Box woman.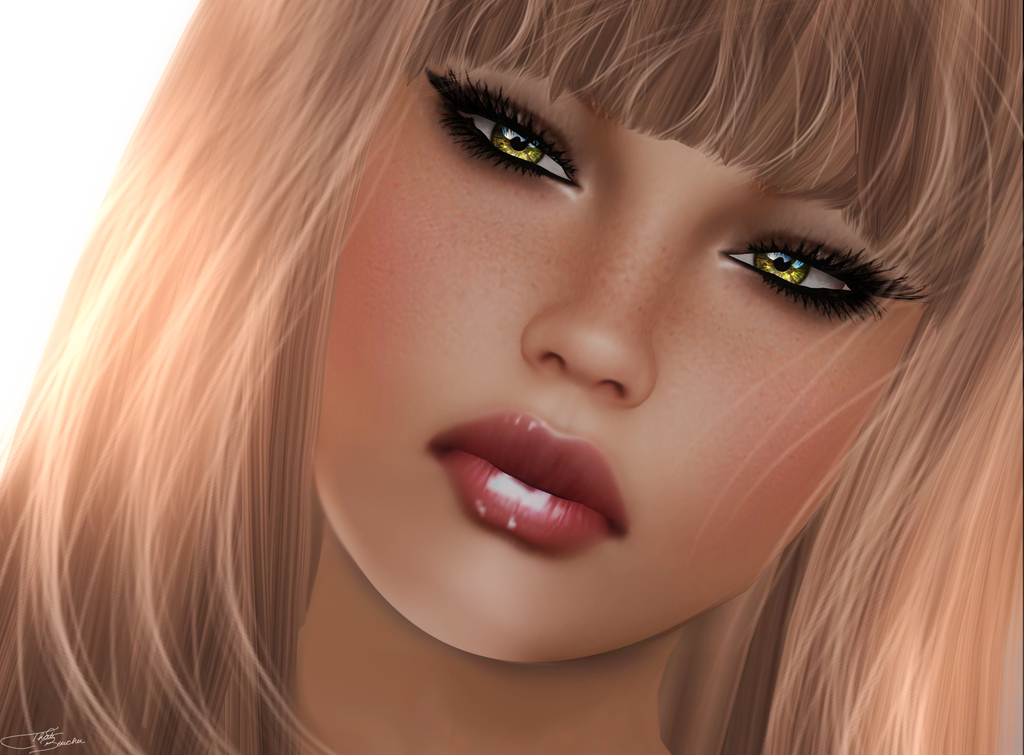
rect(26, 11, 1005, 754).
